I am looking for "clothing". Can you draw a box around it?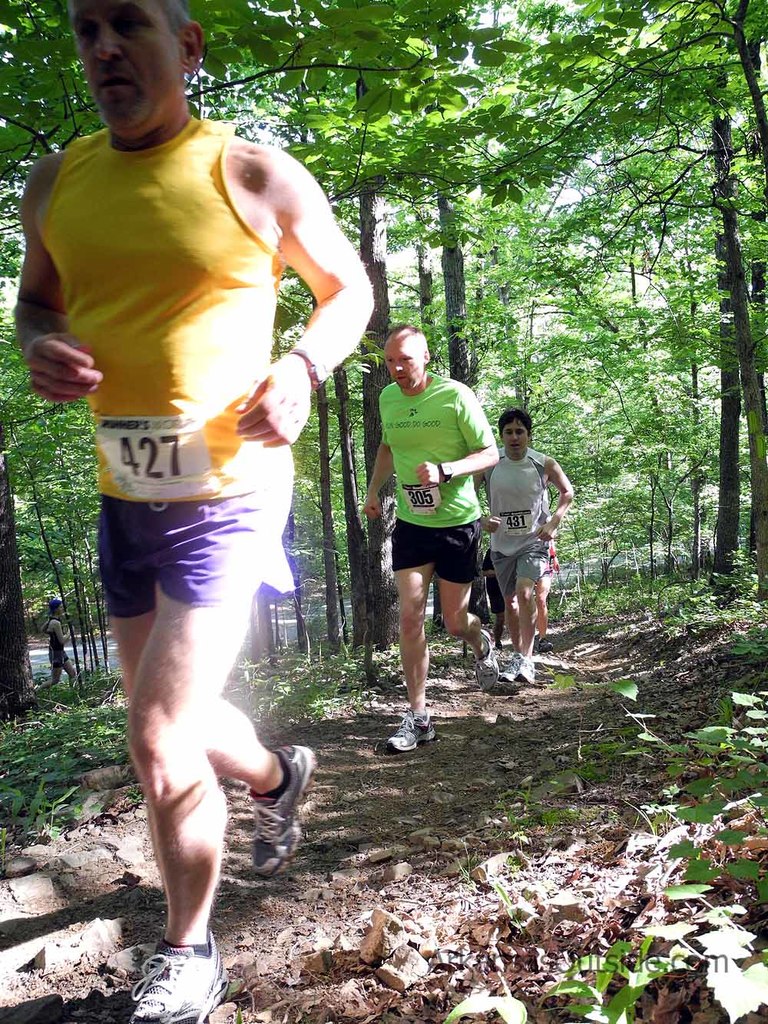
Sure, the bounding box is bbox(48, 620, 72, 673).
